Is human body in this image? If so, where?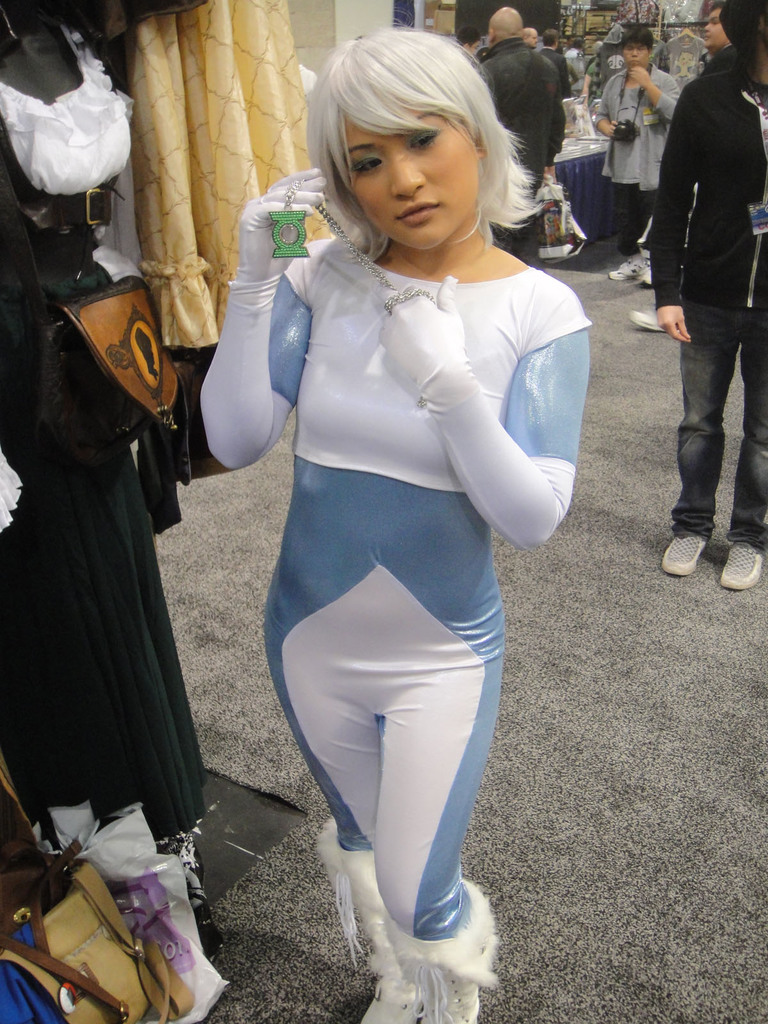
Yes, at region(563, 49, 588, 82).
